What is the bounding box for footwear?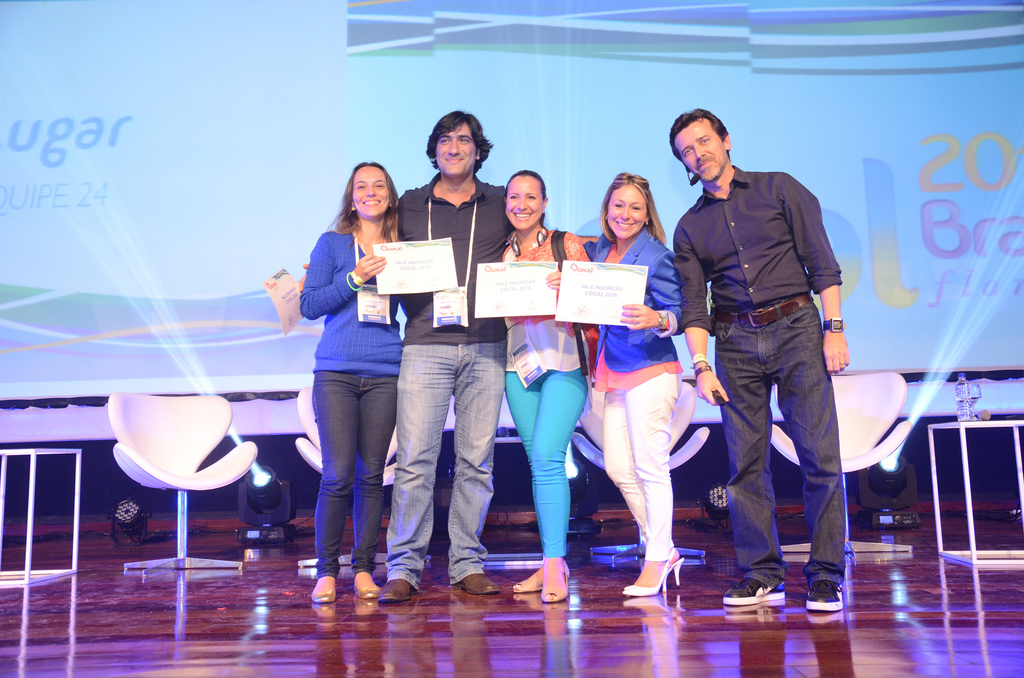
[x1=460, y1=569, x2=501, y2=595].
